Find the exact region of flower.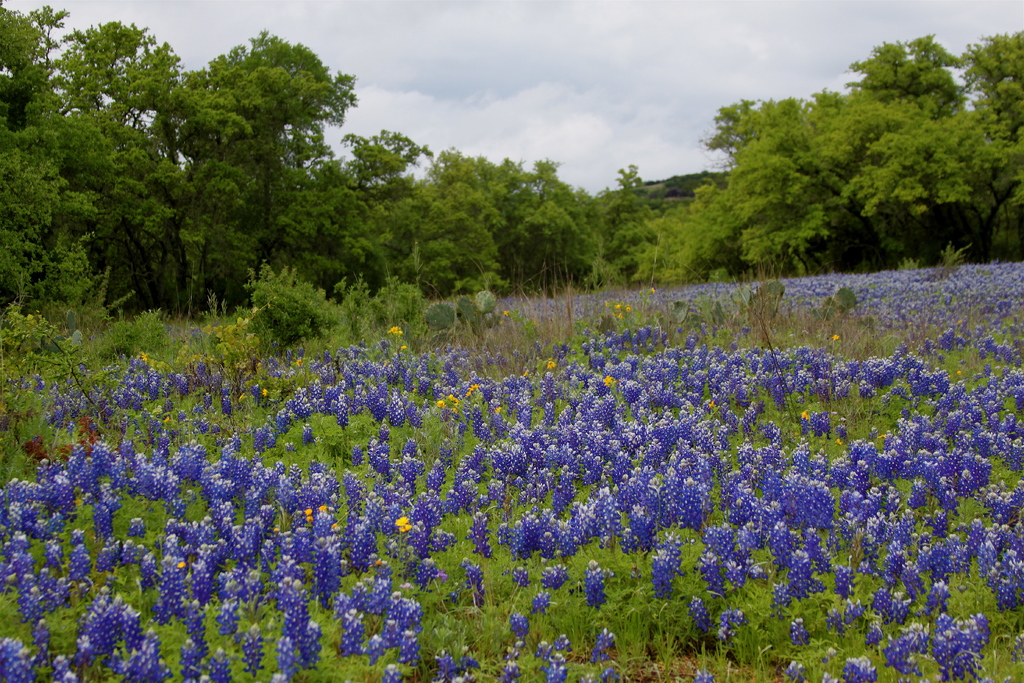
Exact region: [602,375,614,388].
